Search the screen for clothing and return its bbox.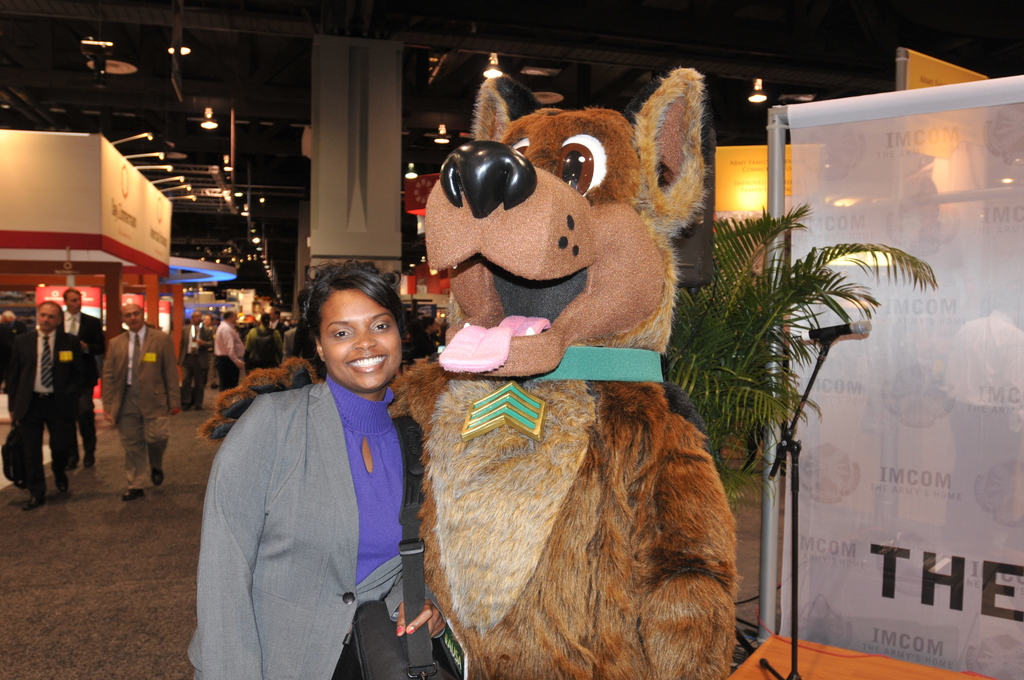
Found: l=100, t=323, r=182, b=485.
